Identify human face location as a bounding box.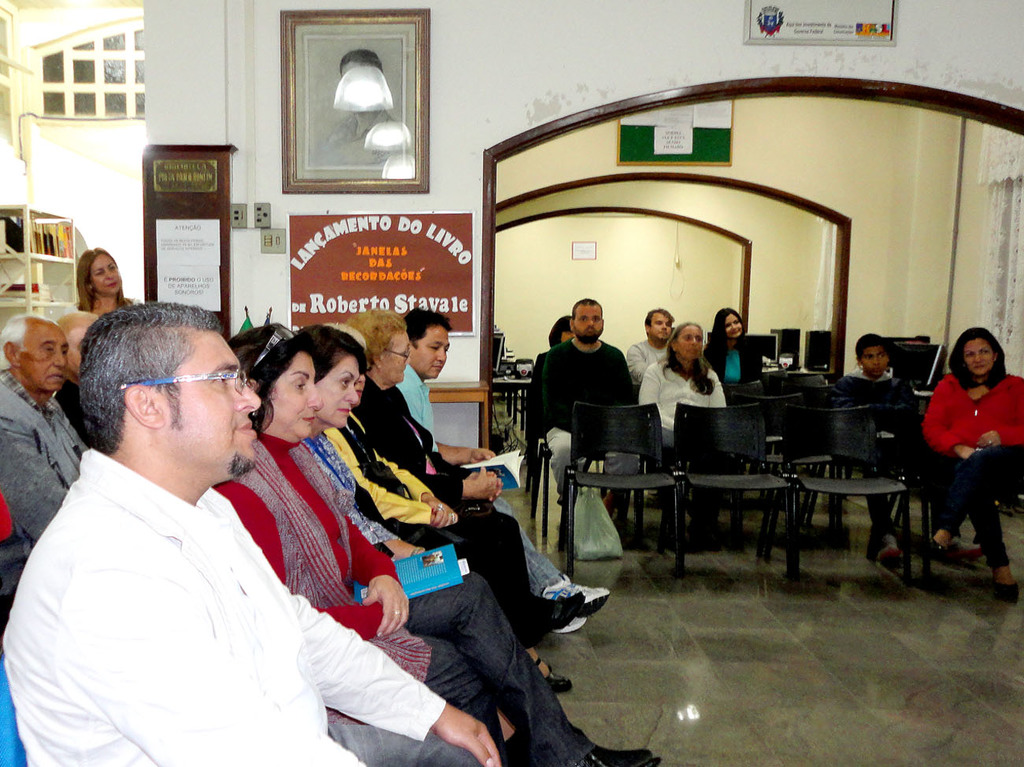
963, 343, 989, 373.
